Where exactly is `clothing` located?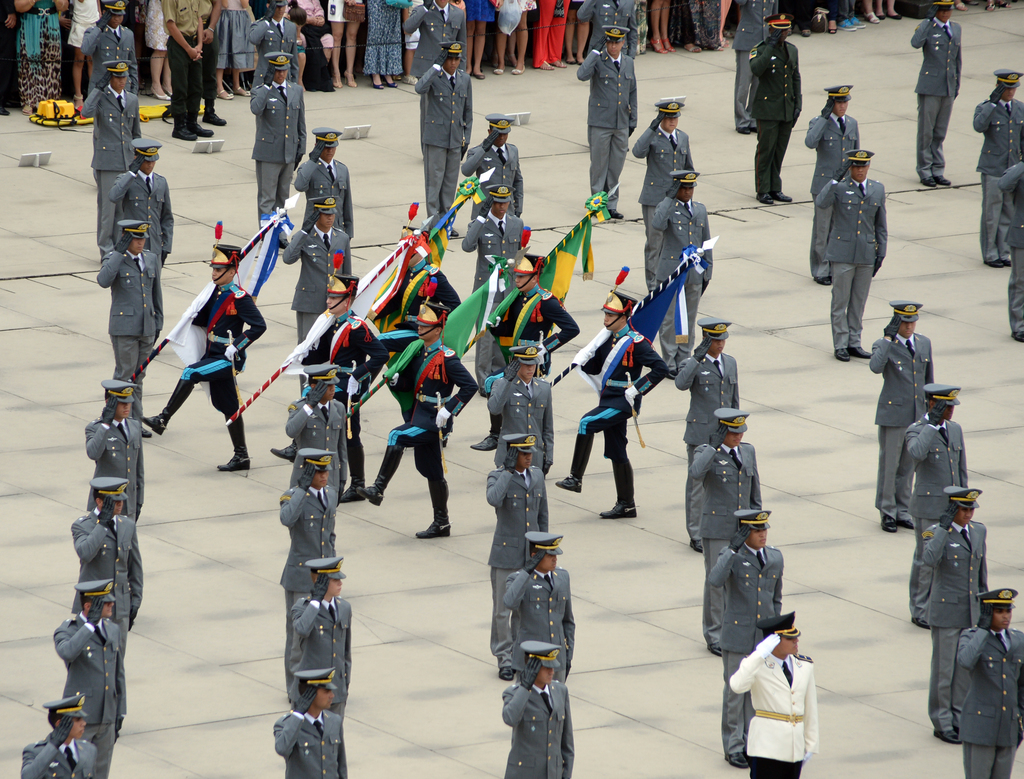
Its bounding box is x1=679, y1=338, x2=741, y2=547.
